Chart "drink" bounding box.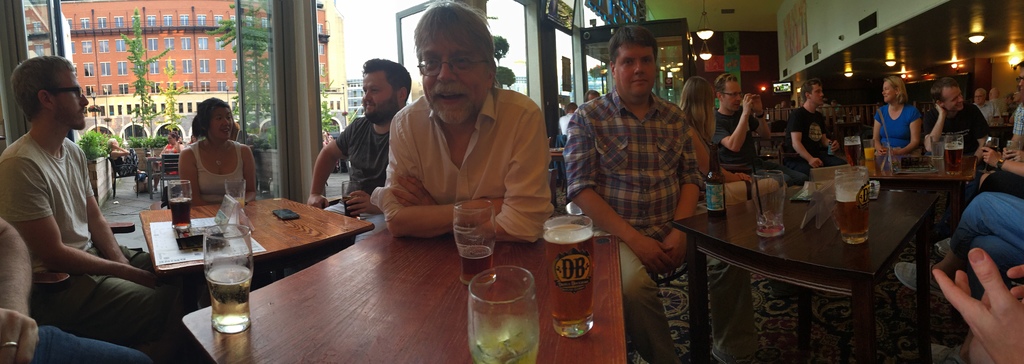
Charted: crop(755, 211, 786, 235).
